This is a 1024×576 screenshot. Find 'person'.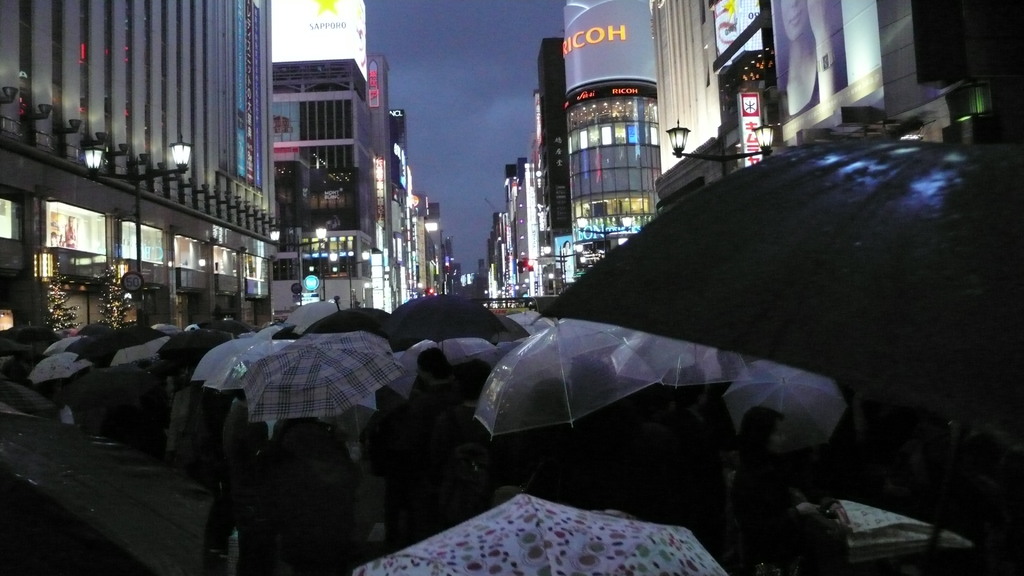
Bounding box: 637/367/733/512.
